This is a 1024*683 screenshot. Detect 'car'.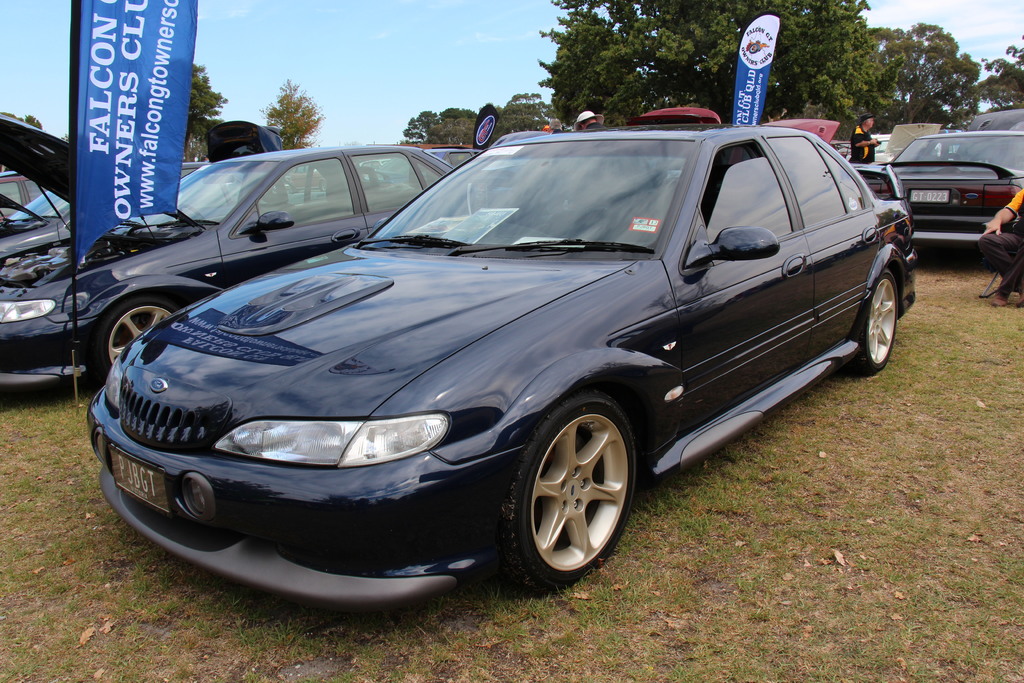
select_region(0, 105, 494, 384).
